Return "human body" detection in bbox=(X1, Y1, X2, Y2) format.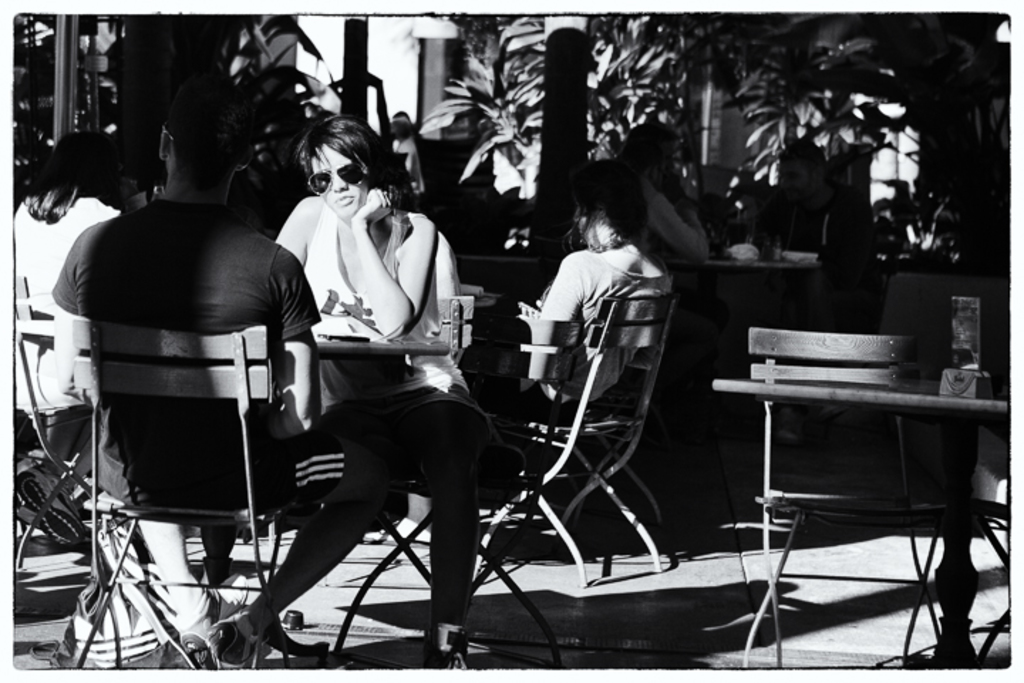
bbox=(7, 129, 122, 430).
